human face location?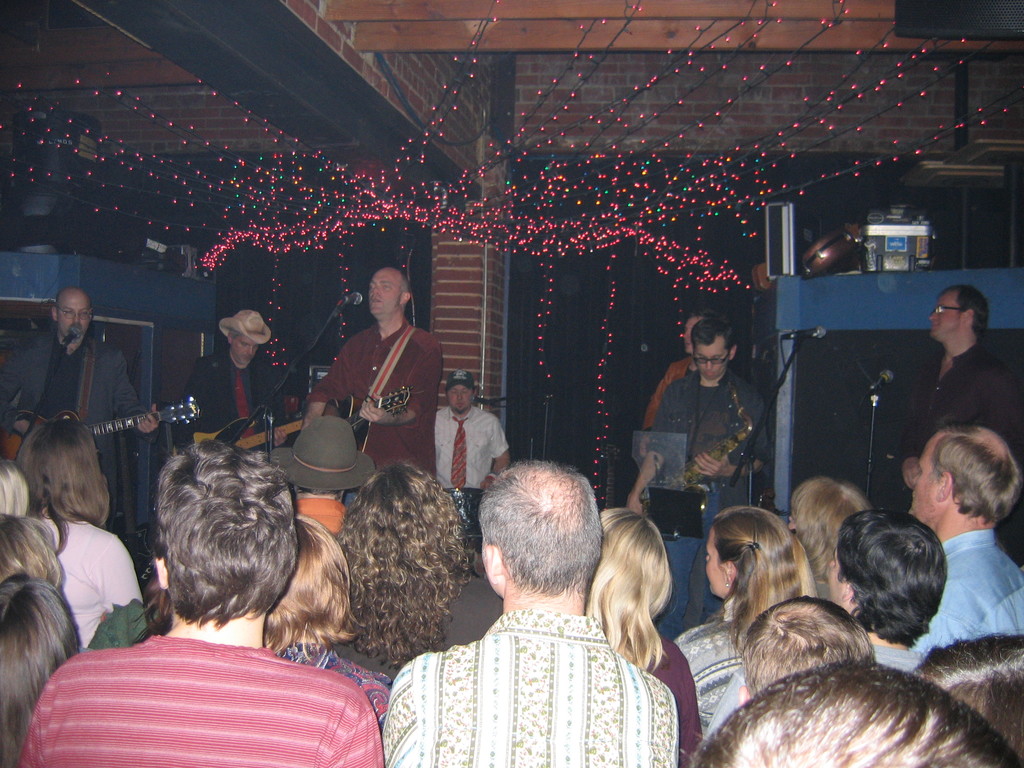
bbox=[707, 527, 724, 595]
